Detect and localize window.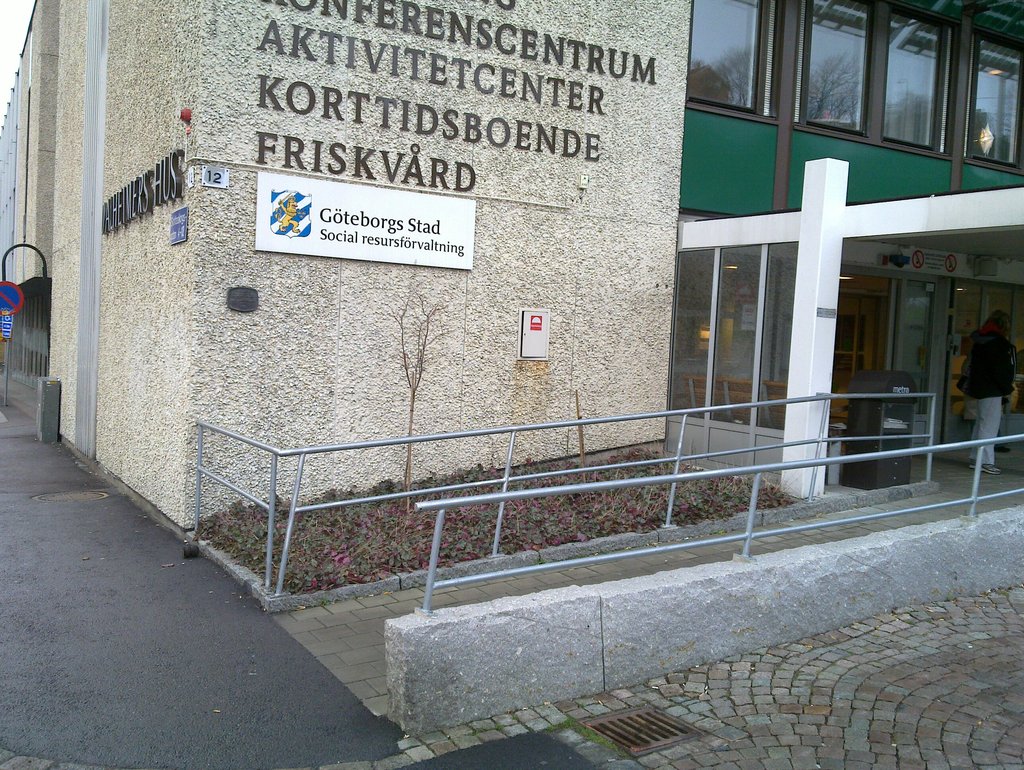
Localized at bbox=(667, 6, 1001, 181).
